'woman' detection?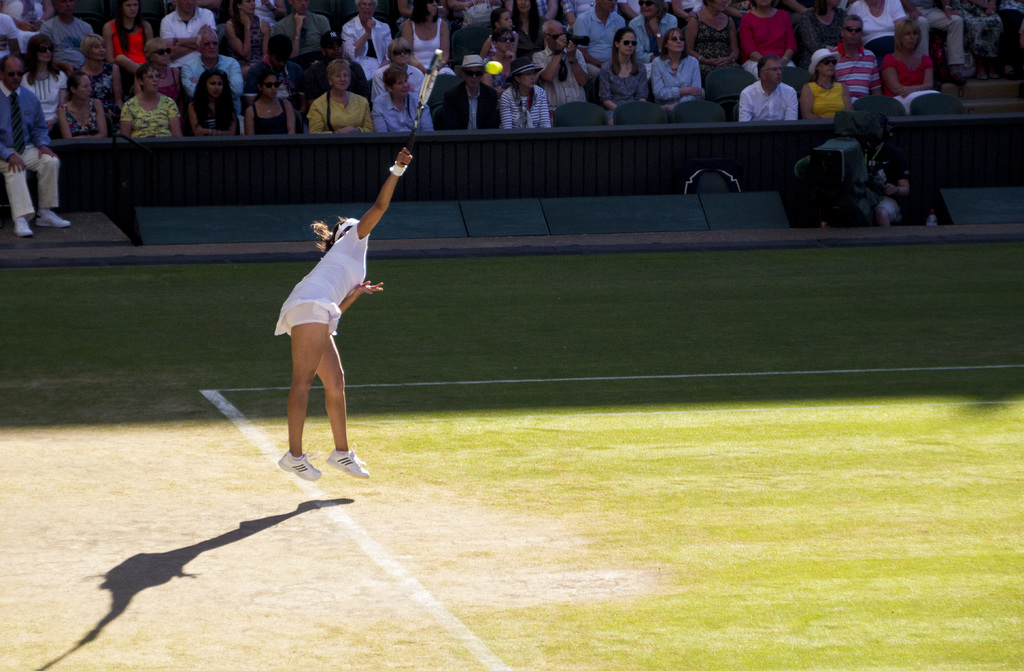
<region>144, 39, 185, 106</region>
